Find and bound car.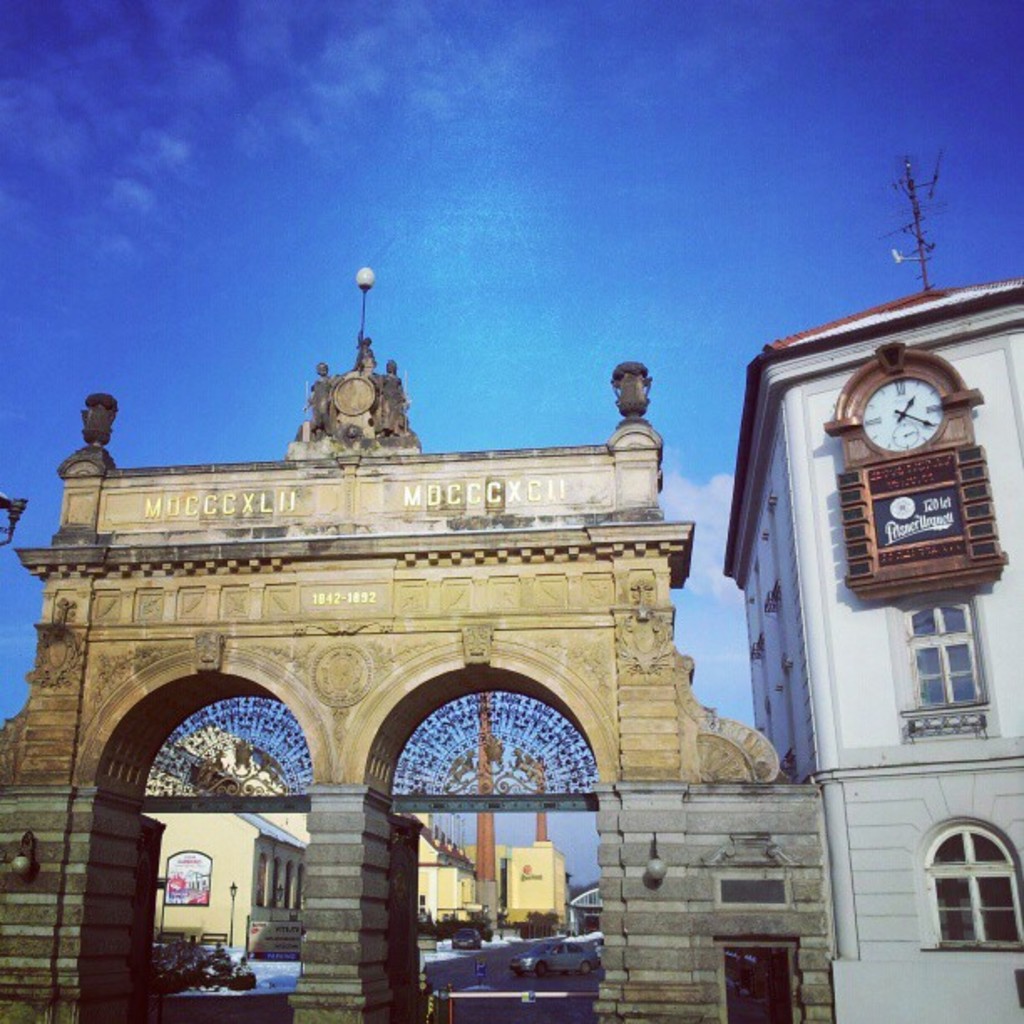
Bound: [left=596, top=937, right=602, bottom=955].
